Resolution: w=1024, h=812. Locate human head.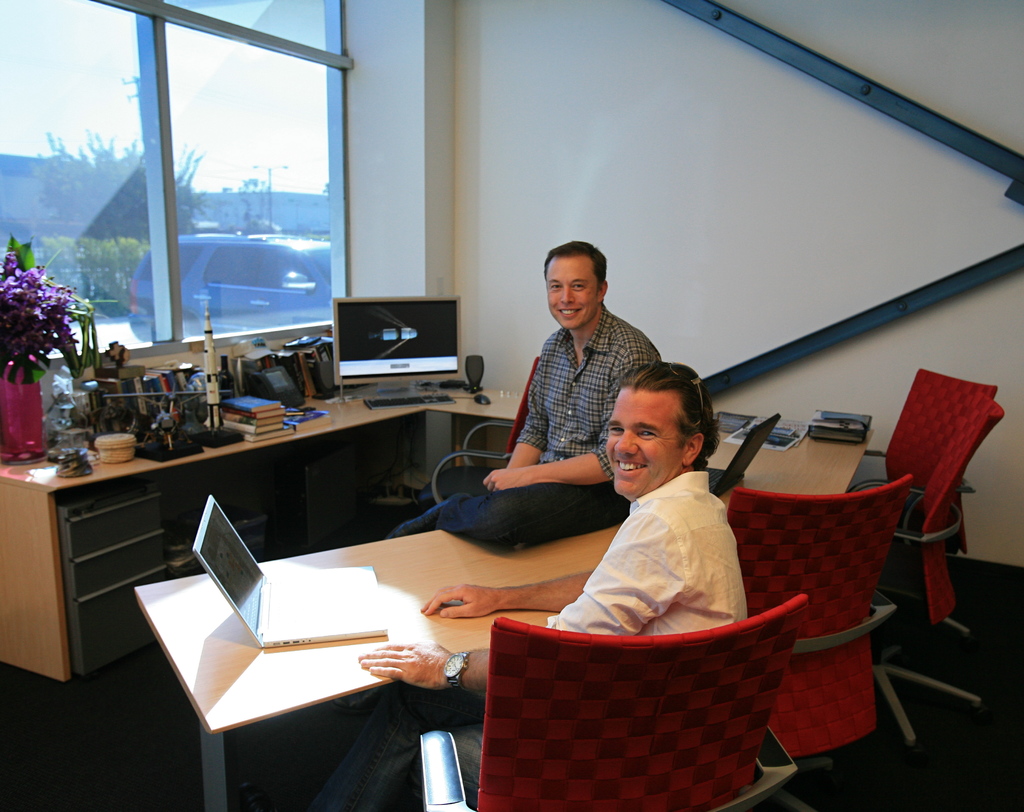
x1=602 y1=369 x2=713 y2=484.
